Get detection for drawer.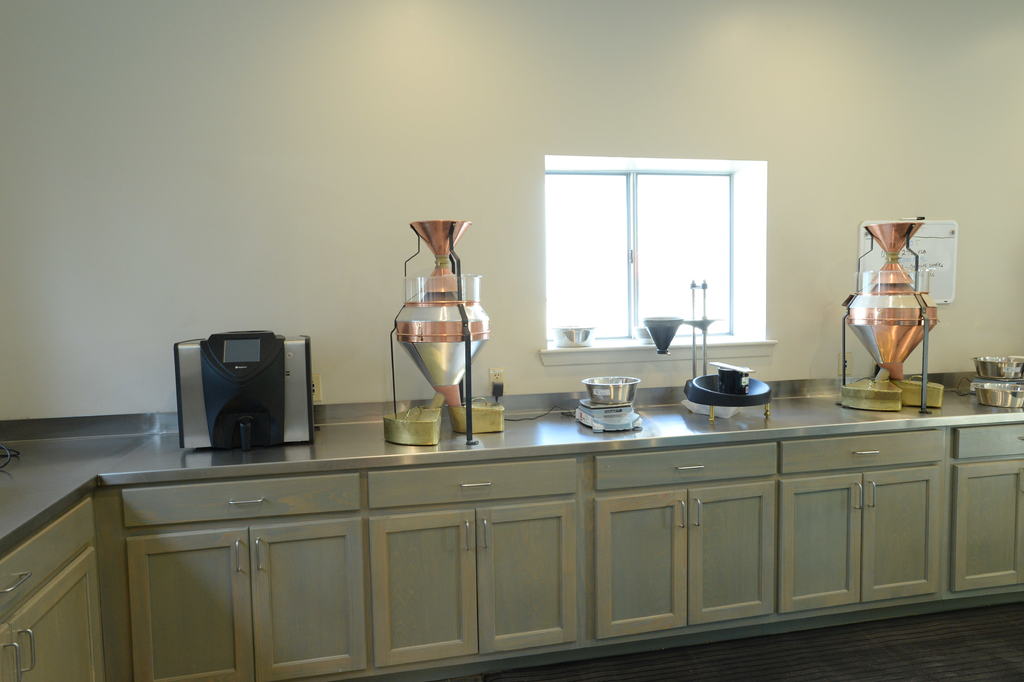
Detection: crop(954, 424, 1023, 460).
